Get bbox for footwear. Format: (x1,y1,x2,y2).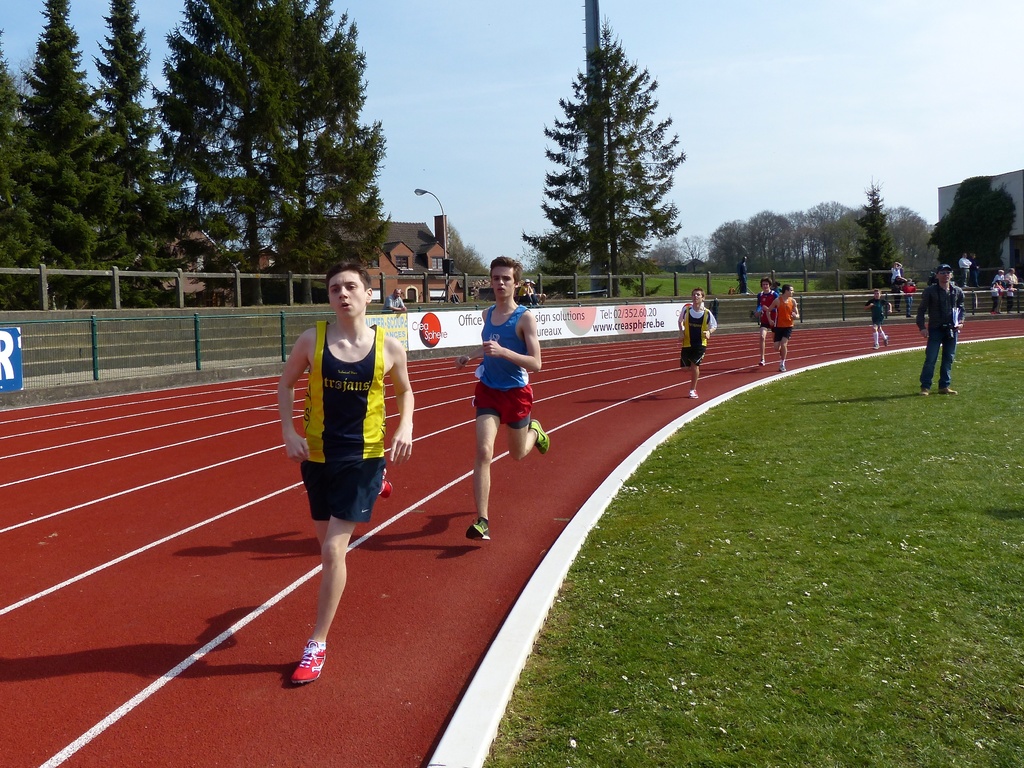
(685,389,700,402).
